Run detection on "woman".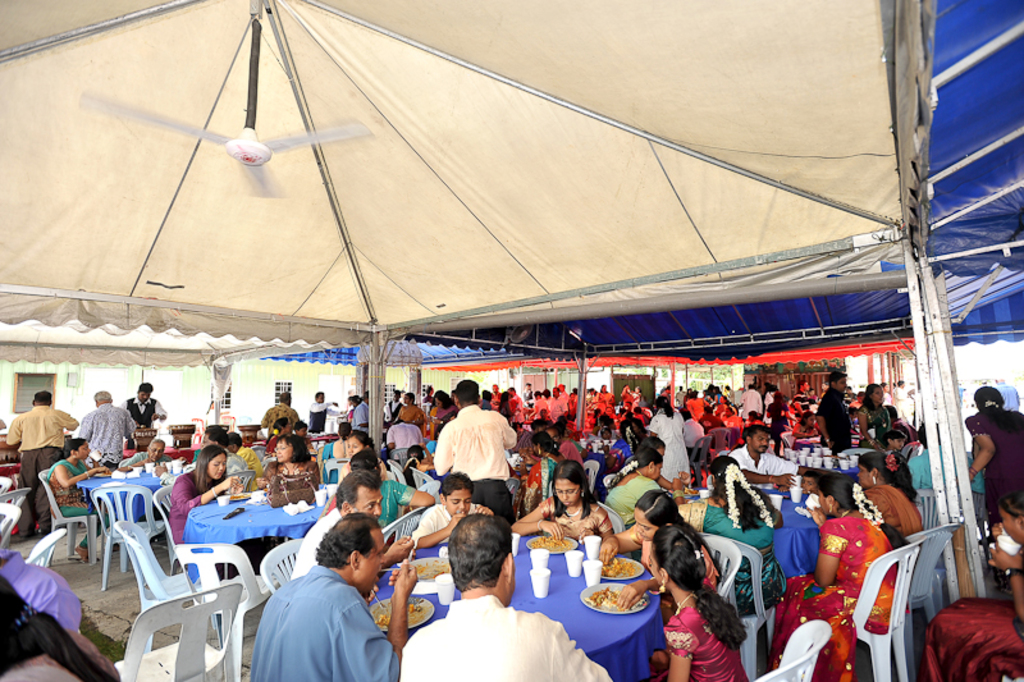
Result: x1=172 y1=447 x2=250 y2=583.
